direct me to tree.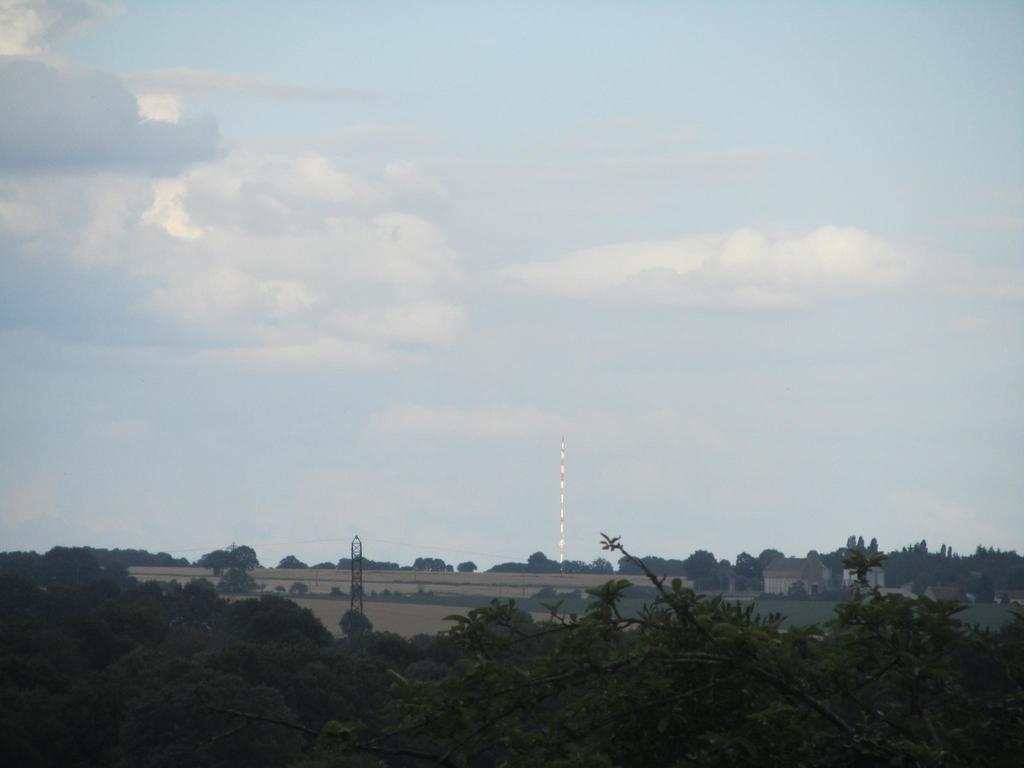
Direction: [left=732, top=545, right=764, bottom=598].
